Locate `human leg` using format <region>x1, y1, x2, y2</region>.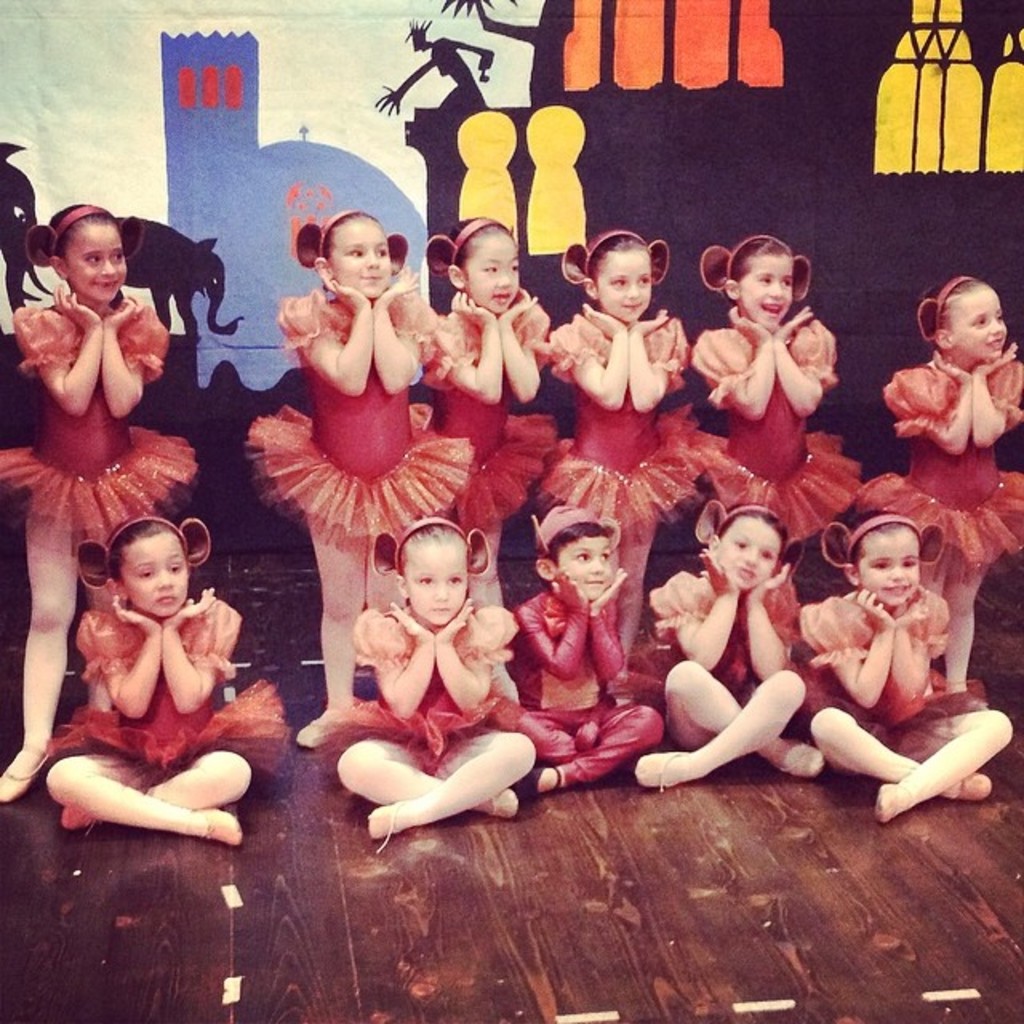
<region>370, 725, 546, 838</region>.
